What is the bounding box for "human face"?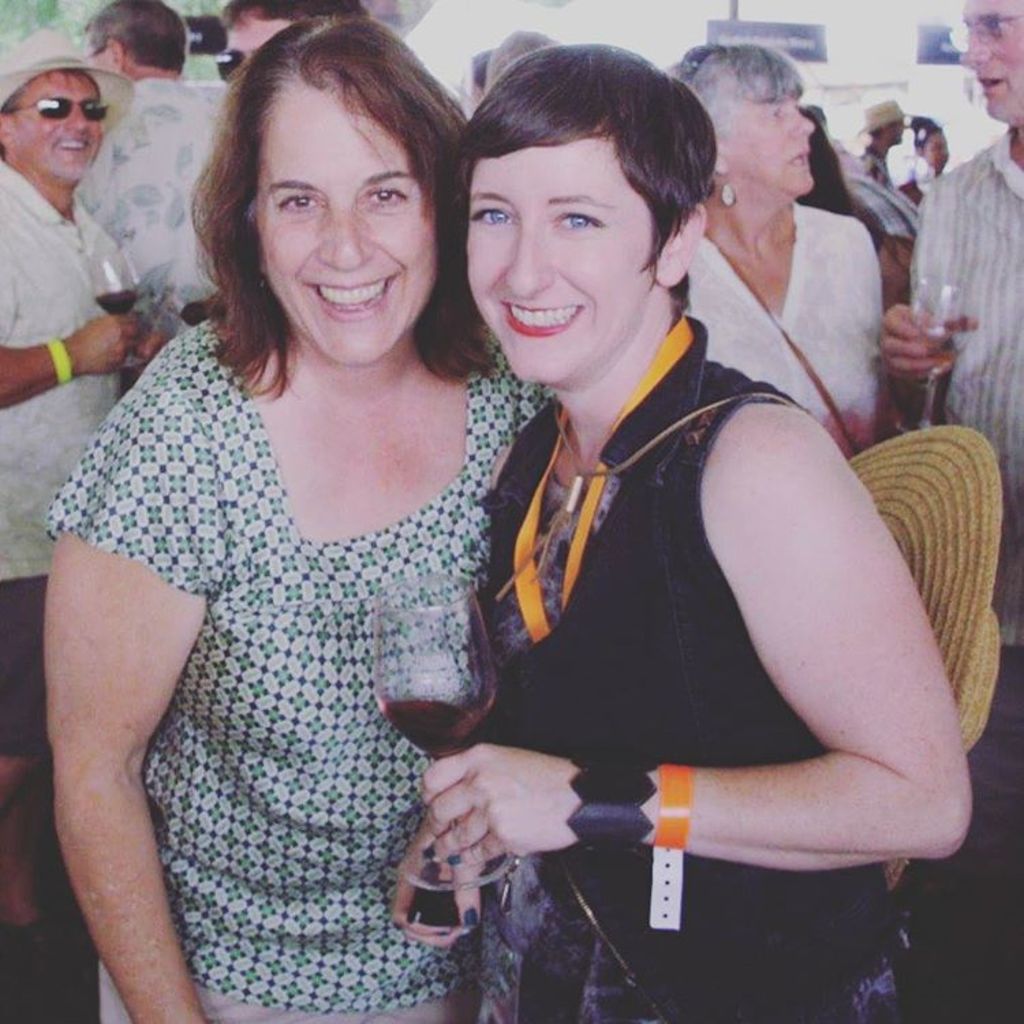
x1=460 y1=145 x2=657 y2=384.
